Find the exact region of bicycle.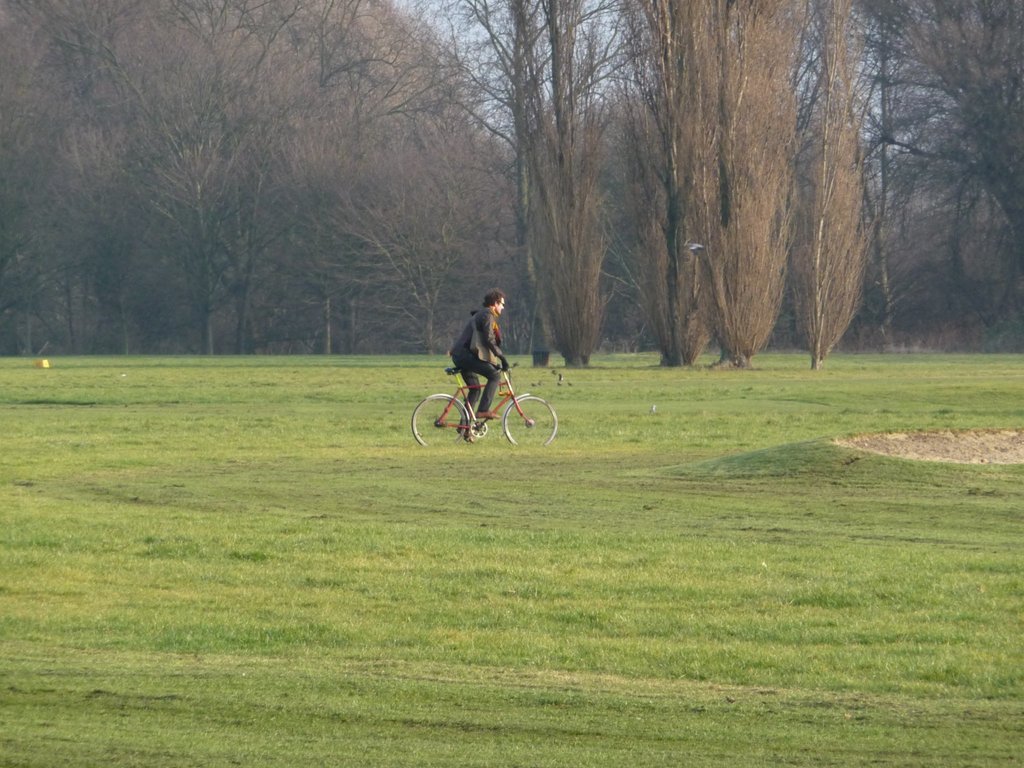
Exact region: box(415, 353, 539, 452).
